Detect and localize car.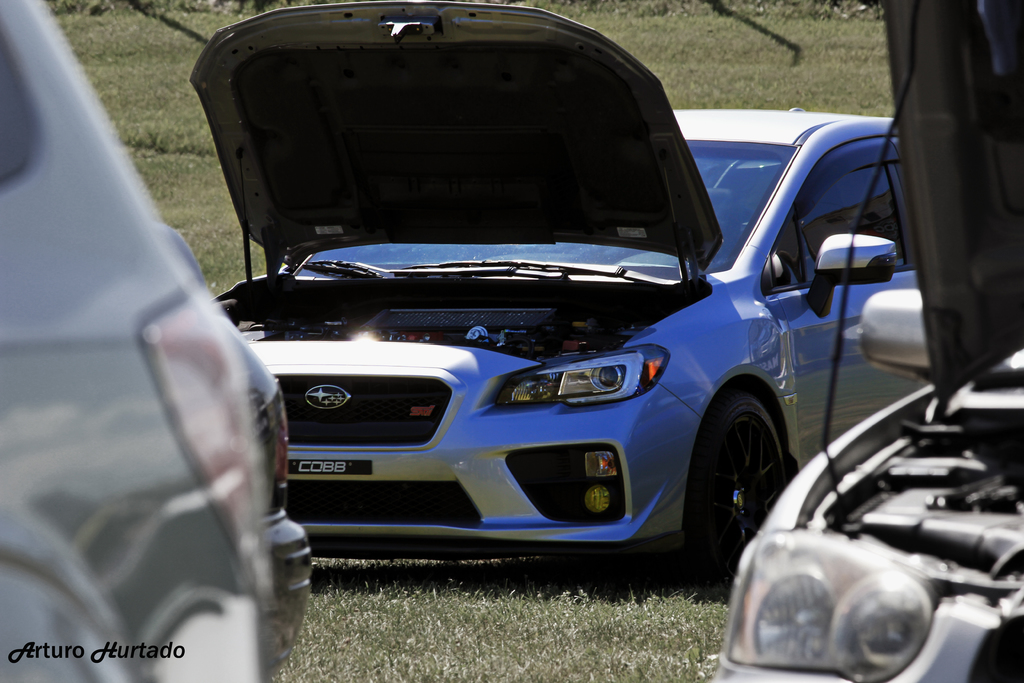
Localized at left=210, top=0, right=921, bottom=572.
